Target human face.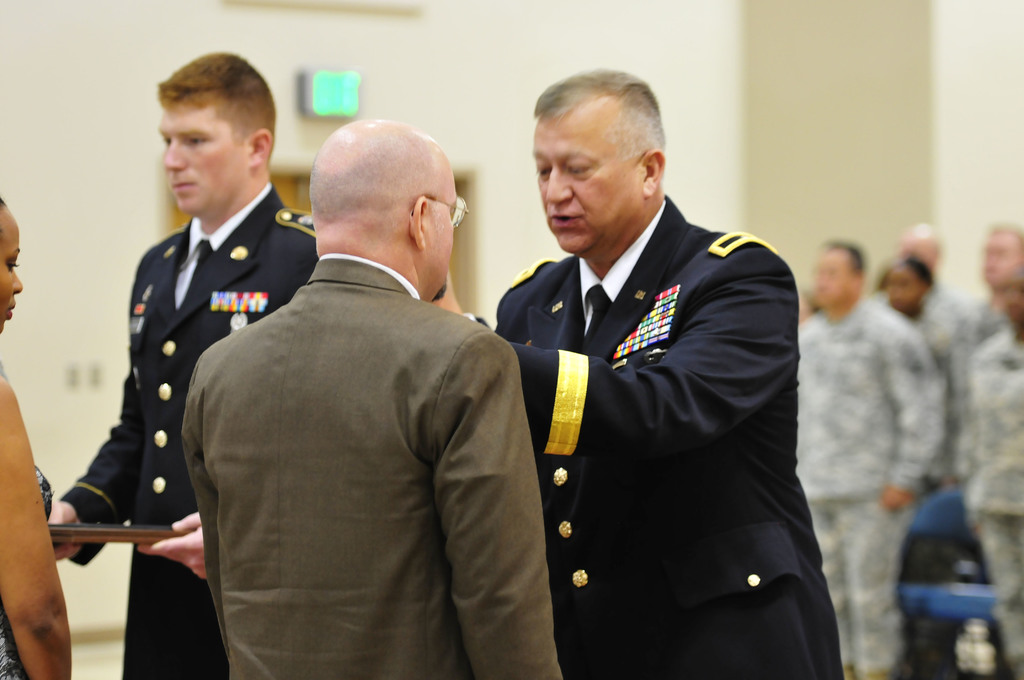
Target region: bbox(813, 252, 854, 311).
